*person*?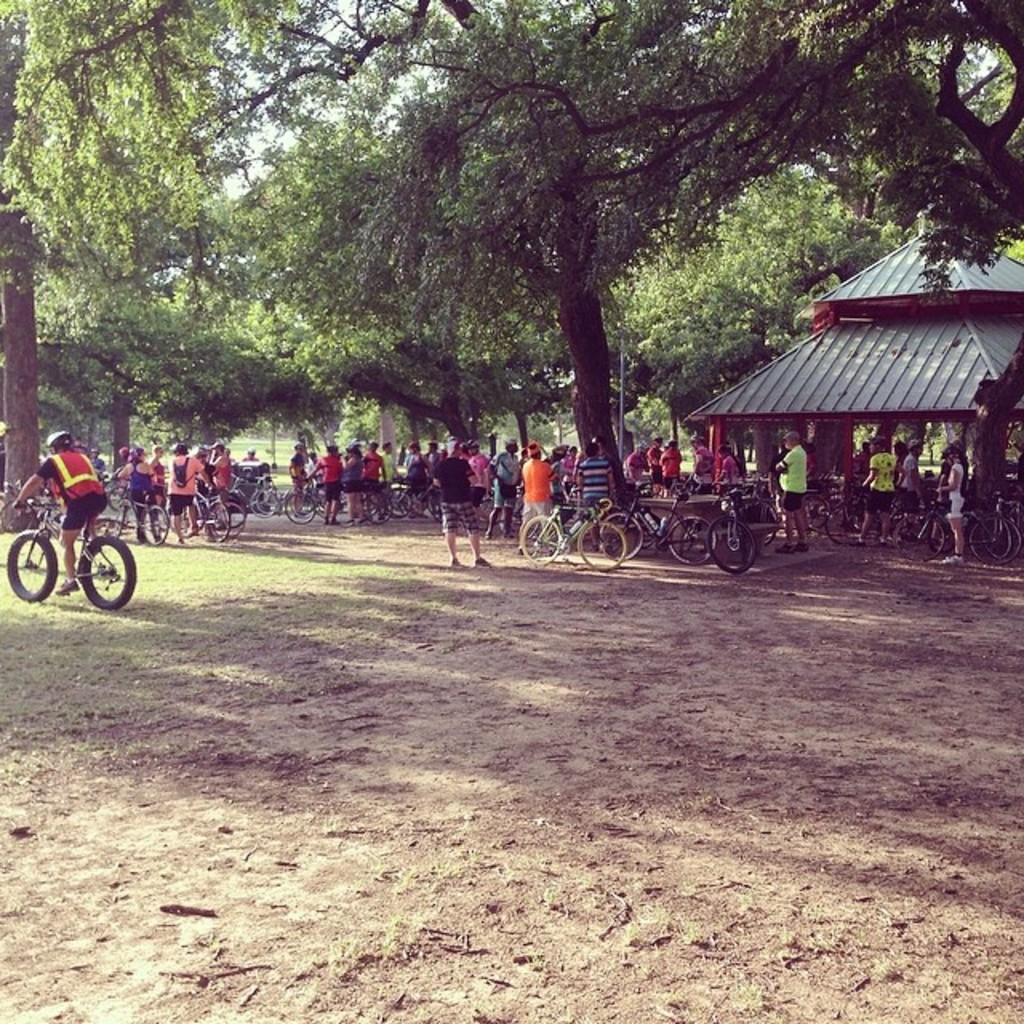
bbox=[194, 443, 211, 475]
